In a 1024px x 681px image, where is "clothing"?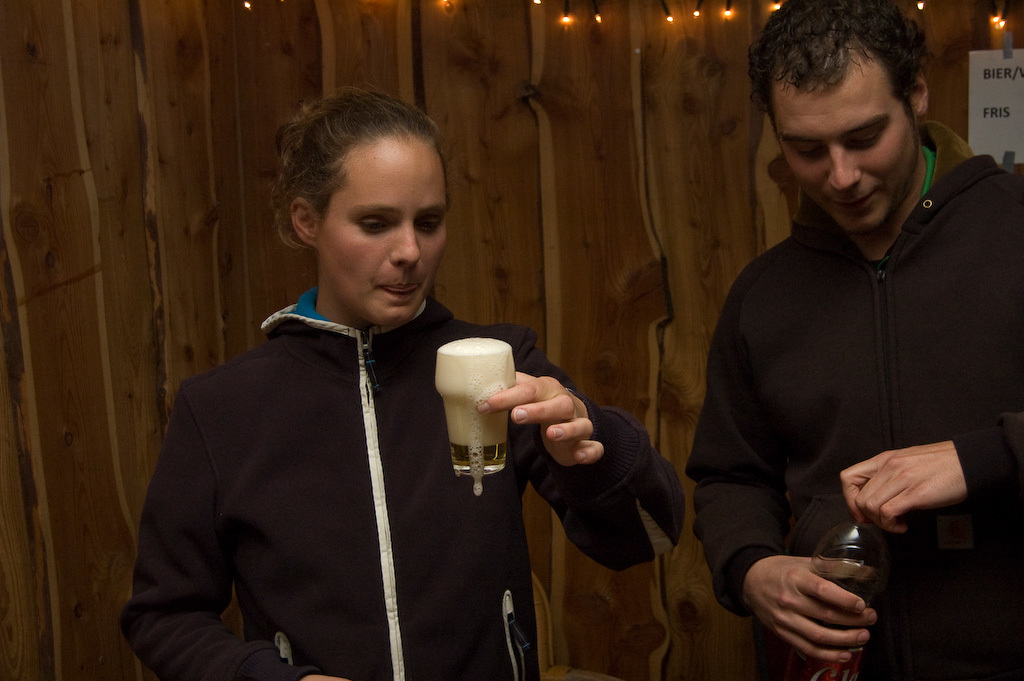
[x1=124, y1=284, x2=687, y2=680].
